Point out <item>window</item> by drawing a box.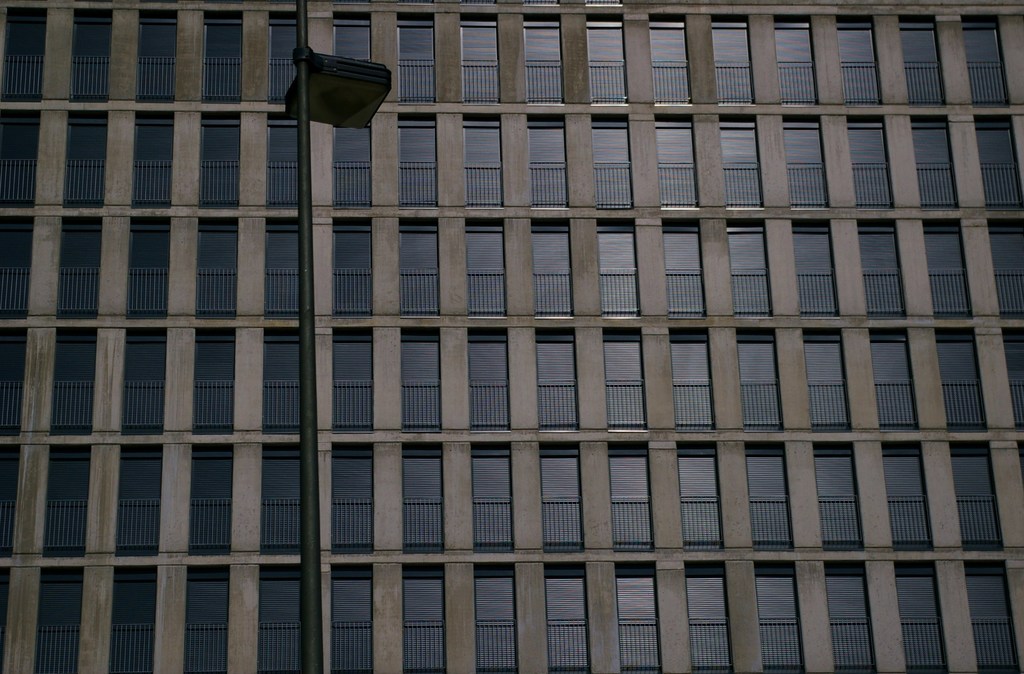
[597, 225, 639, 316].
